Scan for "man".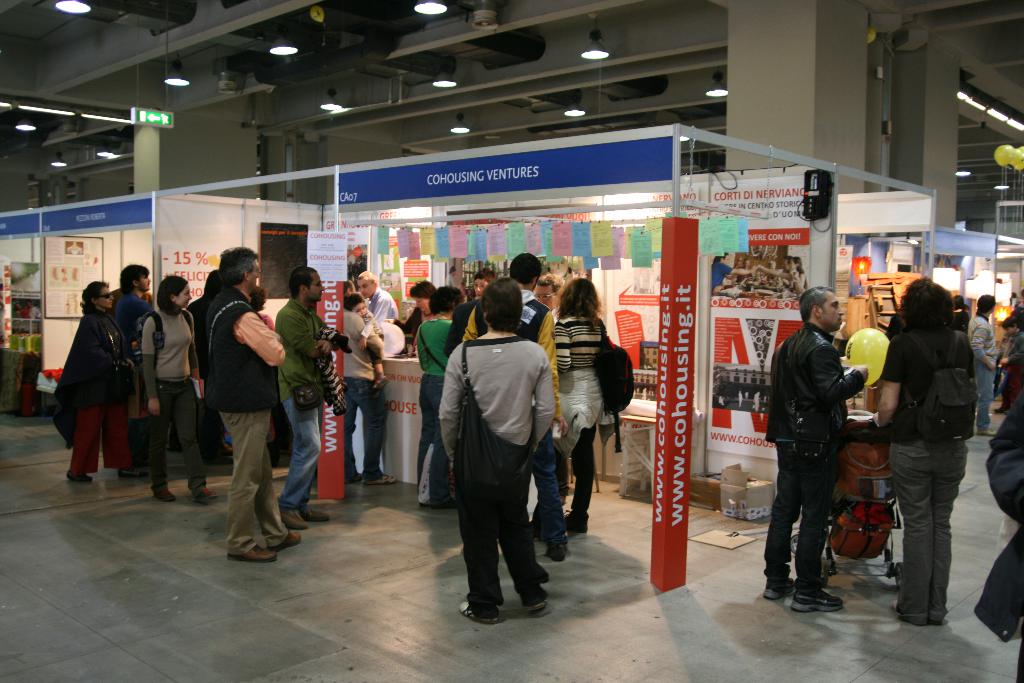
Scan result: BBox(955, 292, 1009, 434).
